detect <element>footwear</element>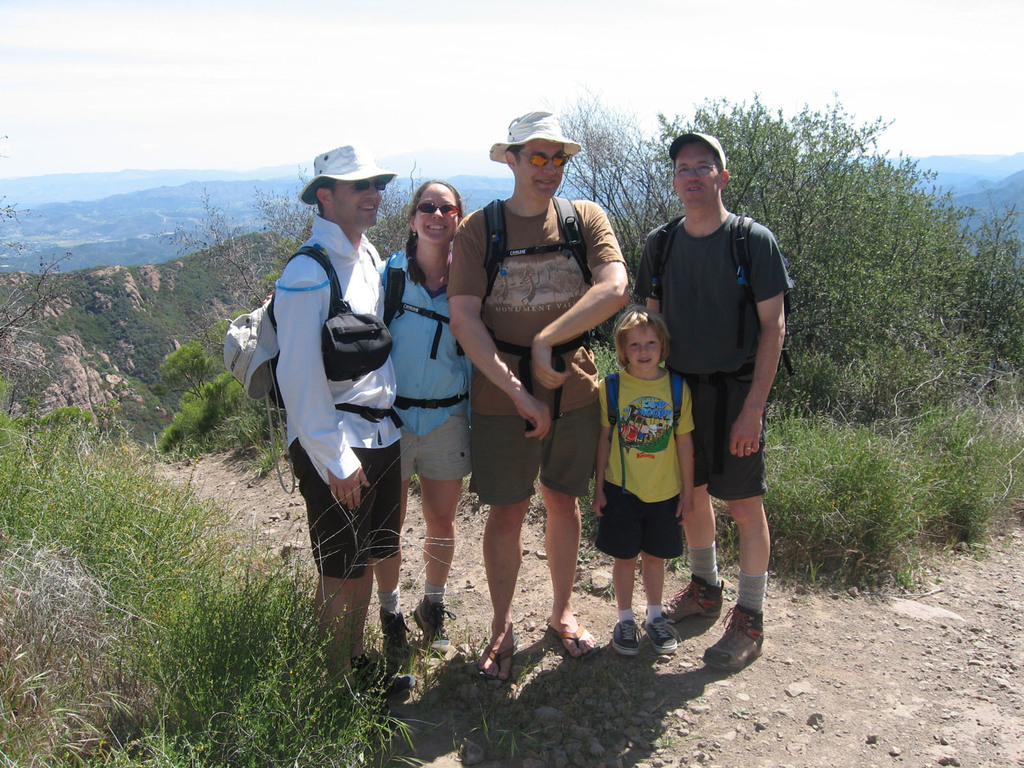
559, 616, 596, 657
